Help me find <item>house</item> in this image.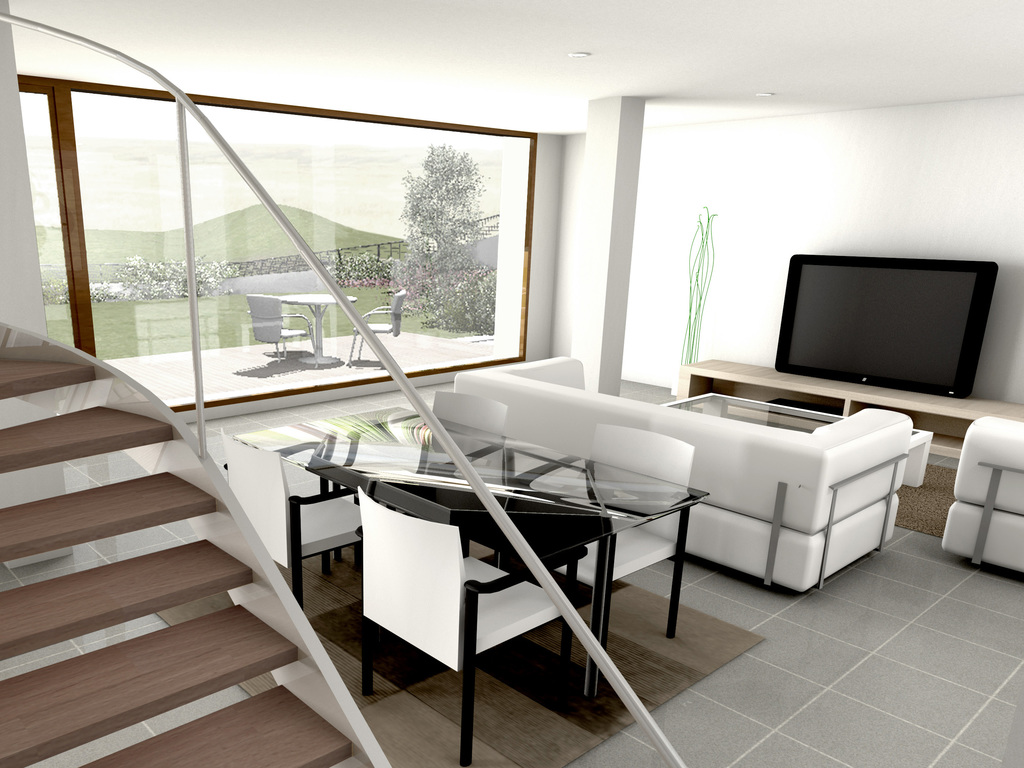
Found it: (0,0,1023,767).
